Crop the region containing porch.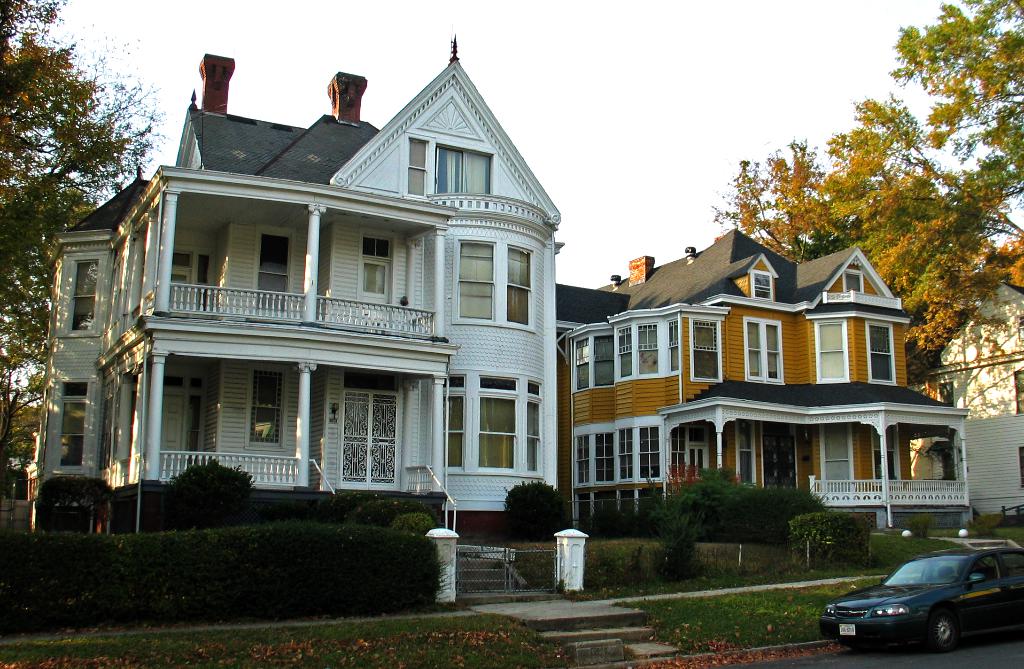
Crop region: [x1=136, y1=478, x2=561, y2=604].
